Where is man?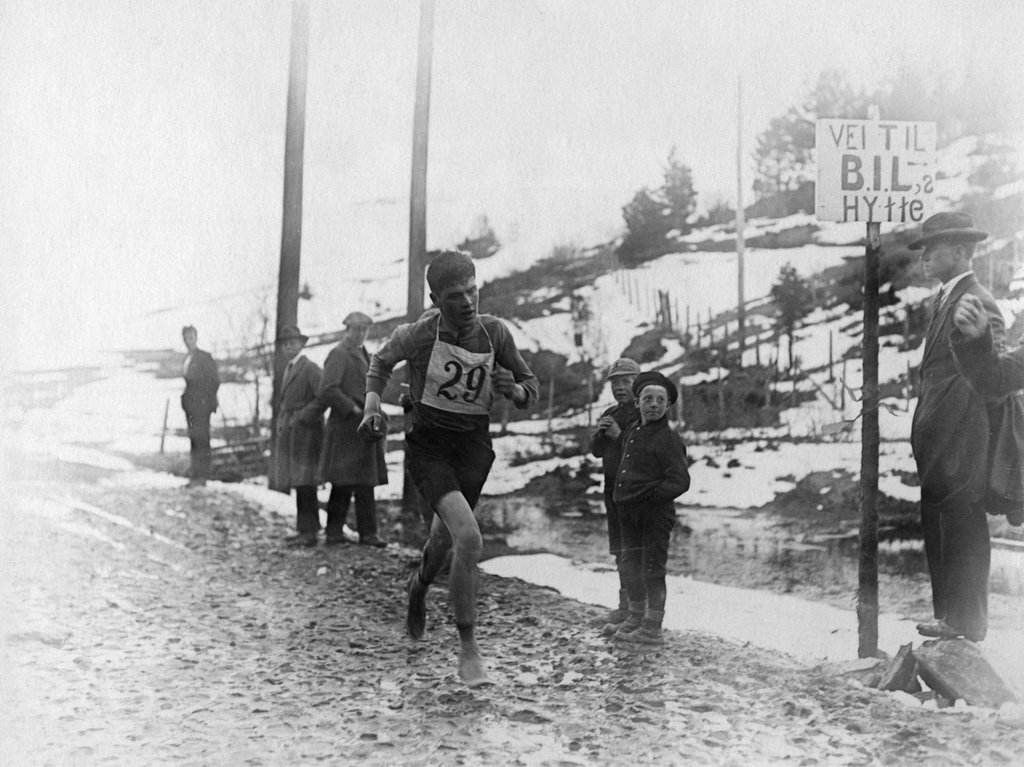
896 209 1005 643.
